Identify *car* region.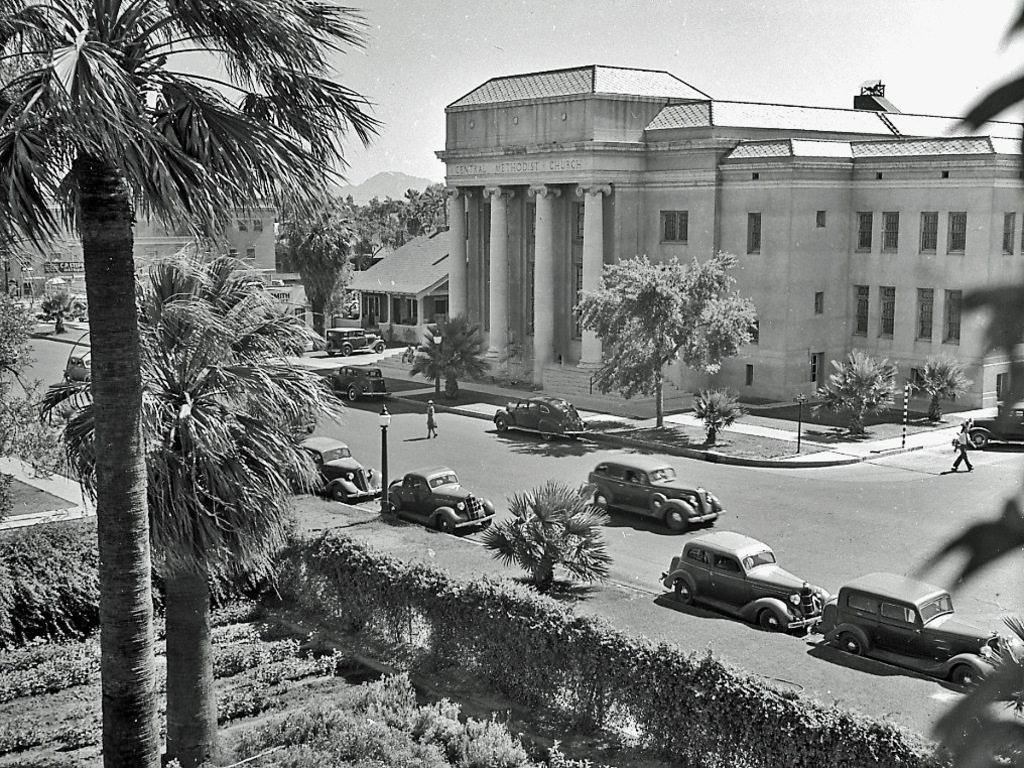
Region: 485 394 593 441.
